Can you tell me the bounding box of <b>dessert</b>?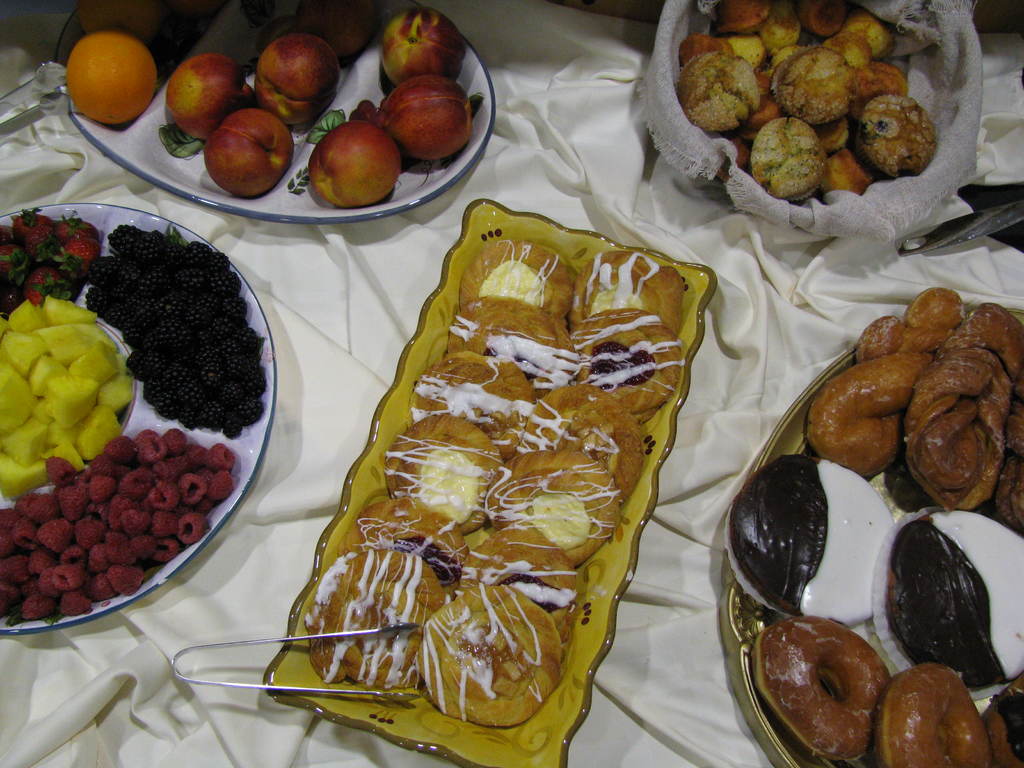
(left=310, top=547, right=445, bottom=685).
